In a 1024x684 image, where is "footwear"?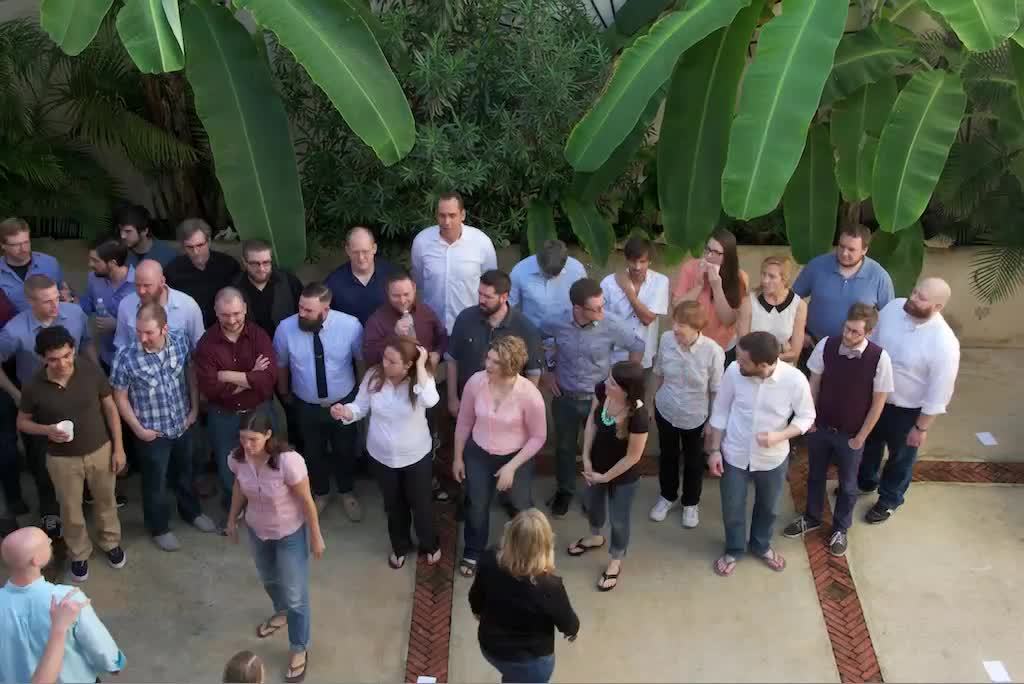
<bbox>592, 555, 622, 592</bbox>.
